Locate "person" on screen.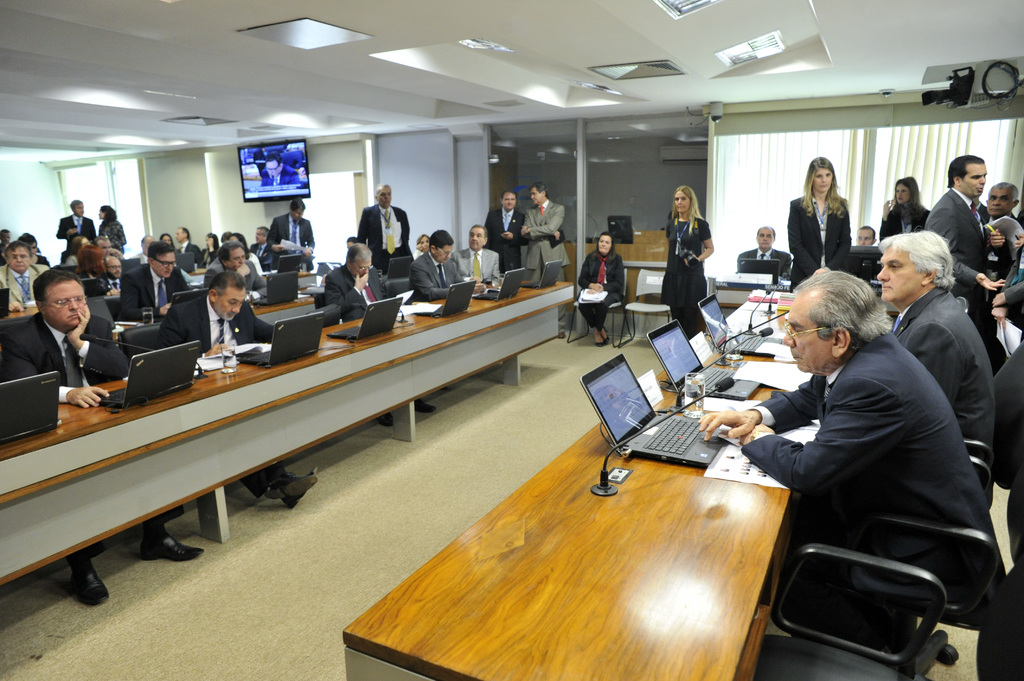
On screen at 449,225,495,292.
